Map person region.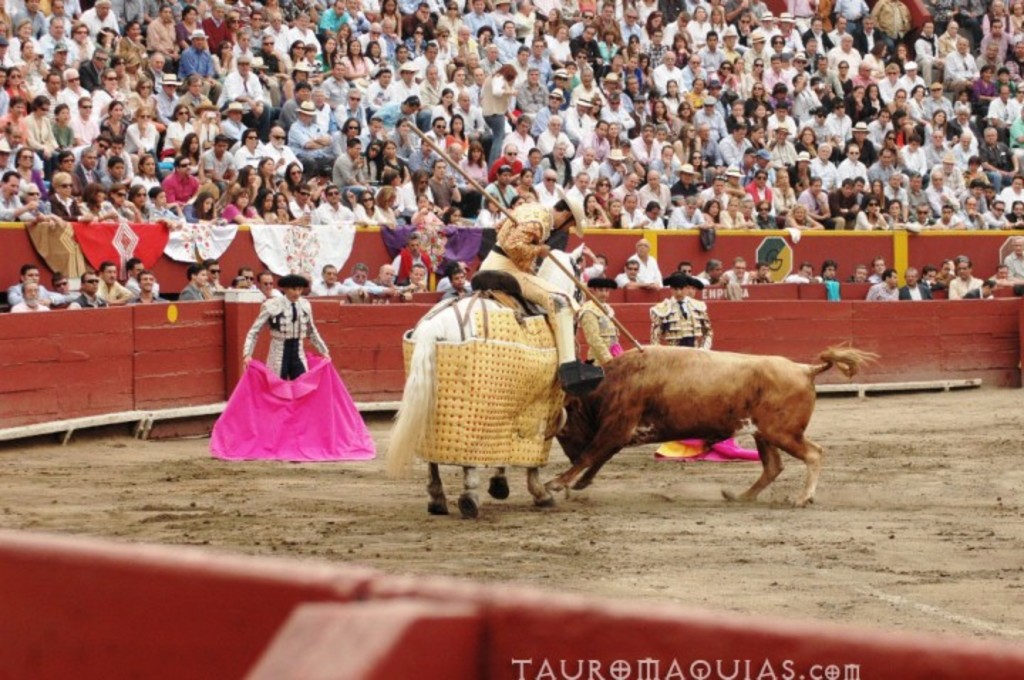
Mapped to [left=576, top=275, right=626, bottom=370].
